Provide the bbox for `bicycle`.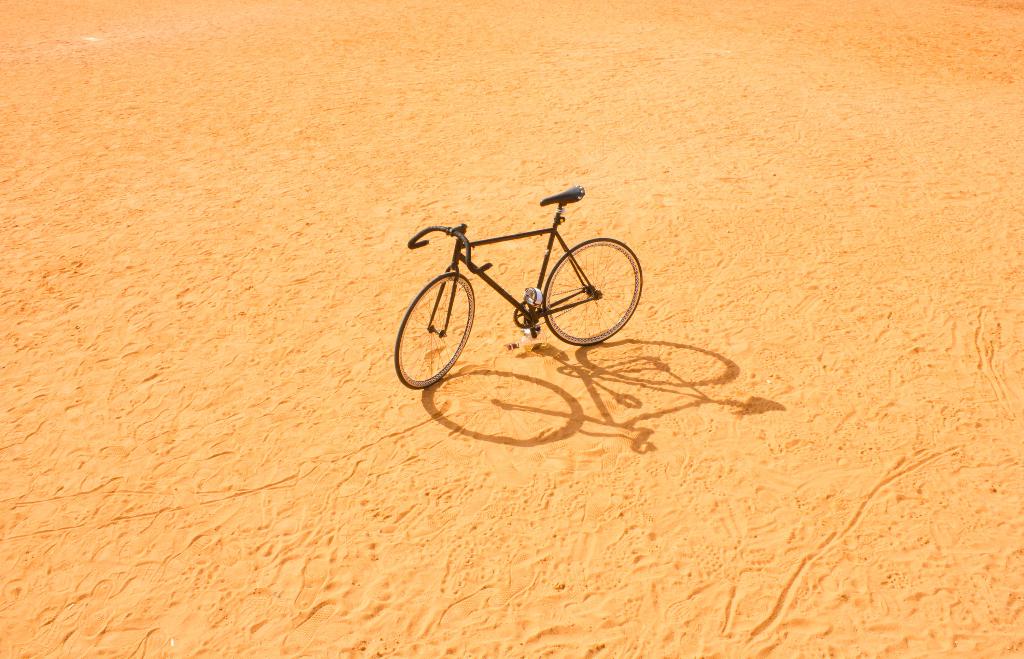
387:186:651:394.
